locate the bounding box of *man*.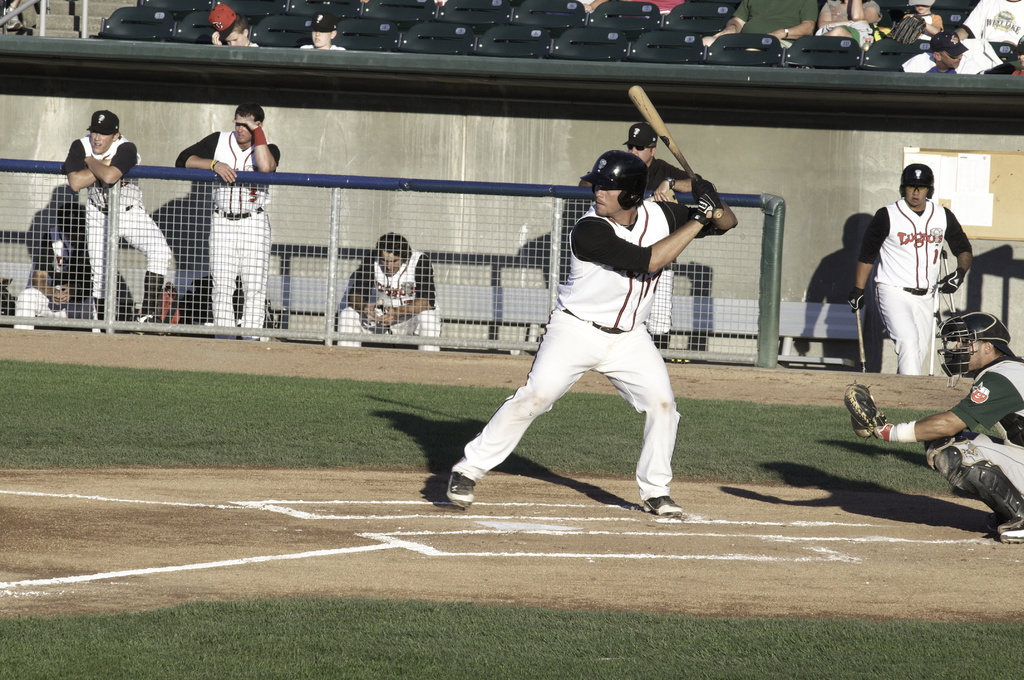
Bounding box: rect(334, 233, 442, 351).
